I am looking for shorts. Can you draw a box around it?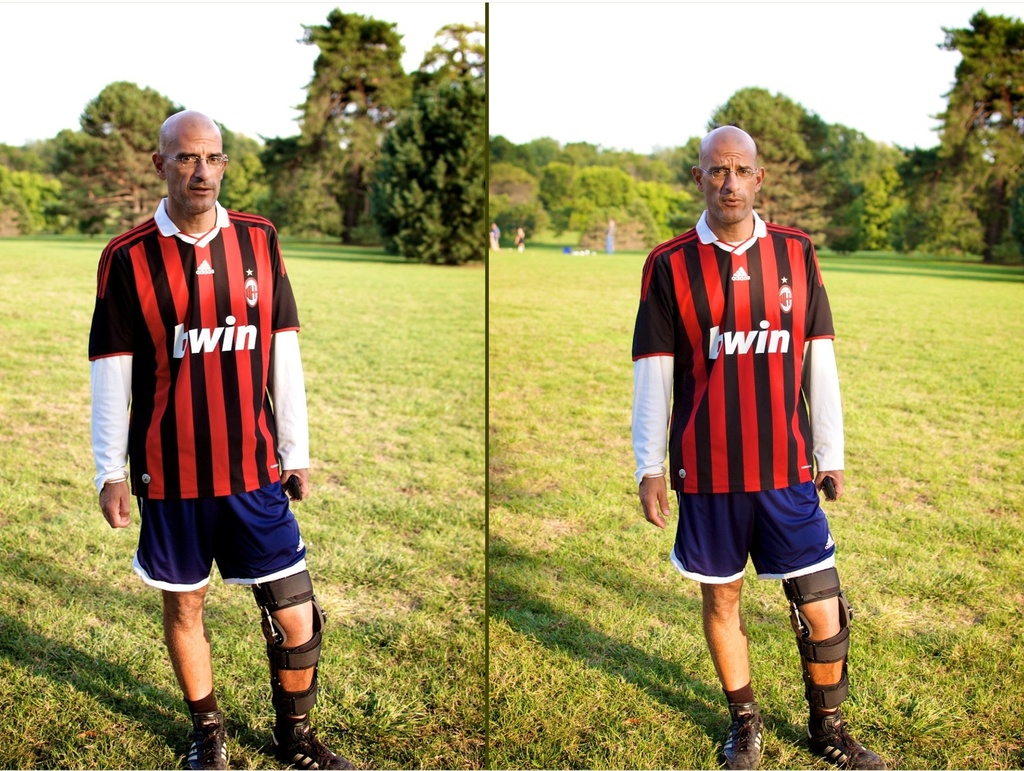
Sure, the bounding box is <region>671, 486, 835, 580</region>.
